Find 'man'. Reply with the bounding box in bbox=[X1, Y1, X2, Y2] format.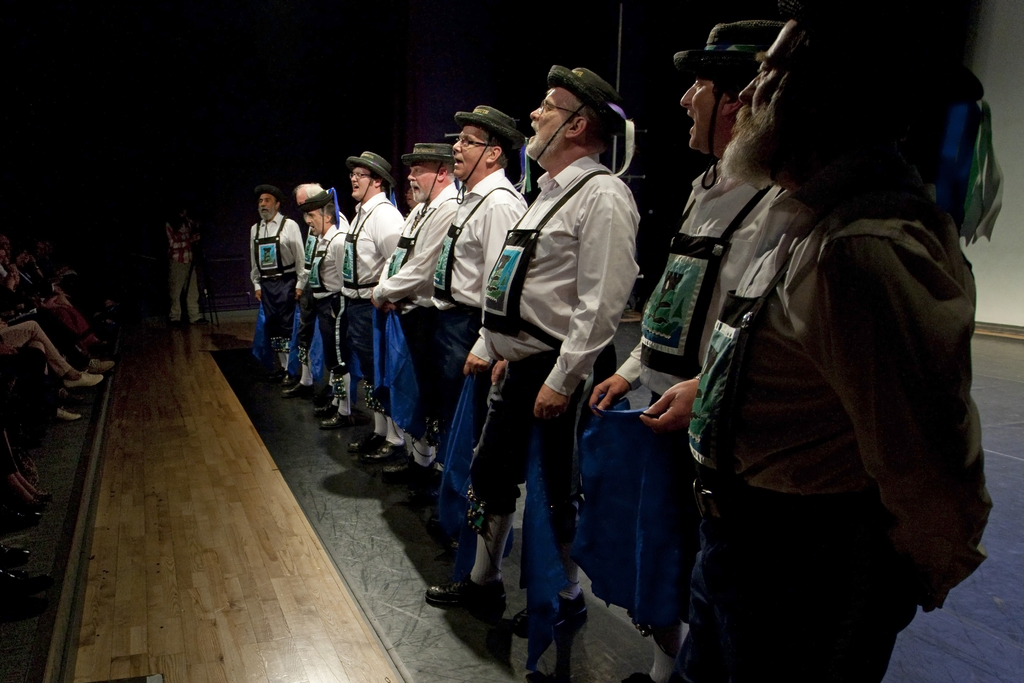
bbox=[669, 0, 992, 680].
